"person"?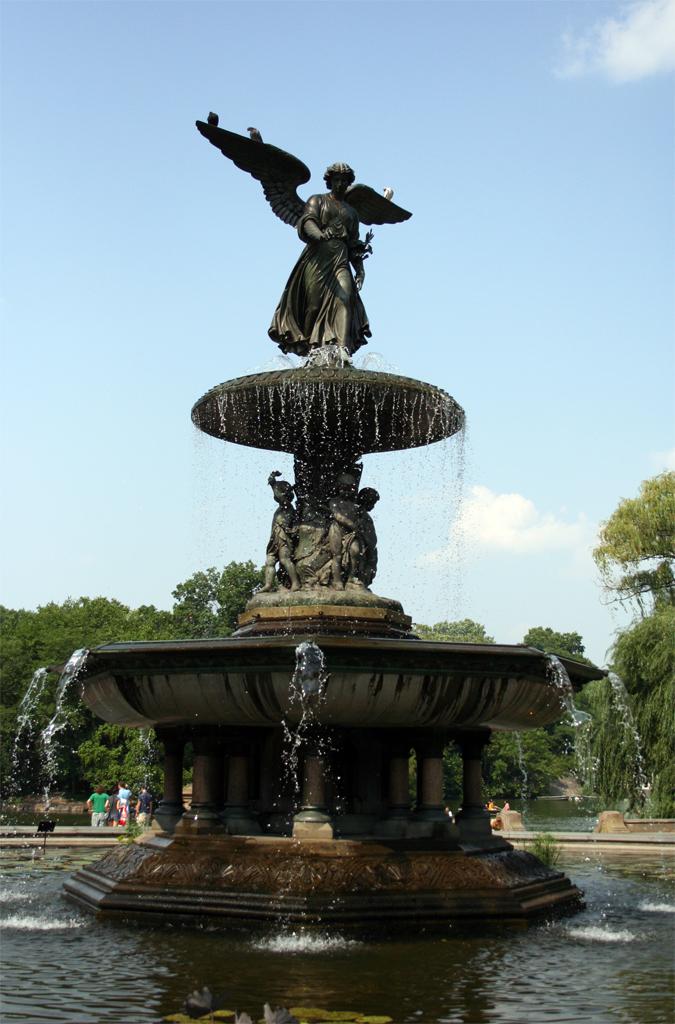
x1=354, y1=483, x2=378, y2=584
